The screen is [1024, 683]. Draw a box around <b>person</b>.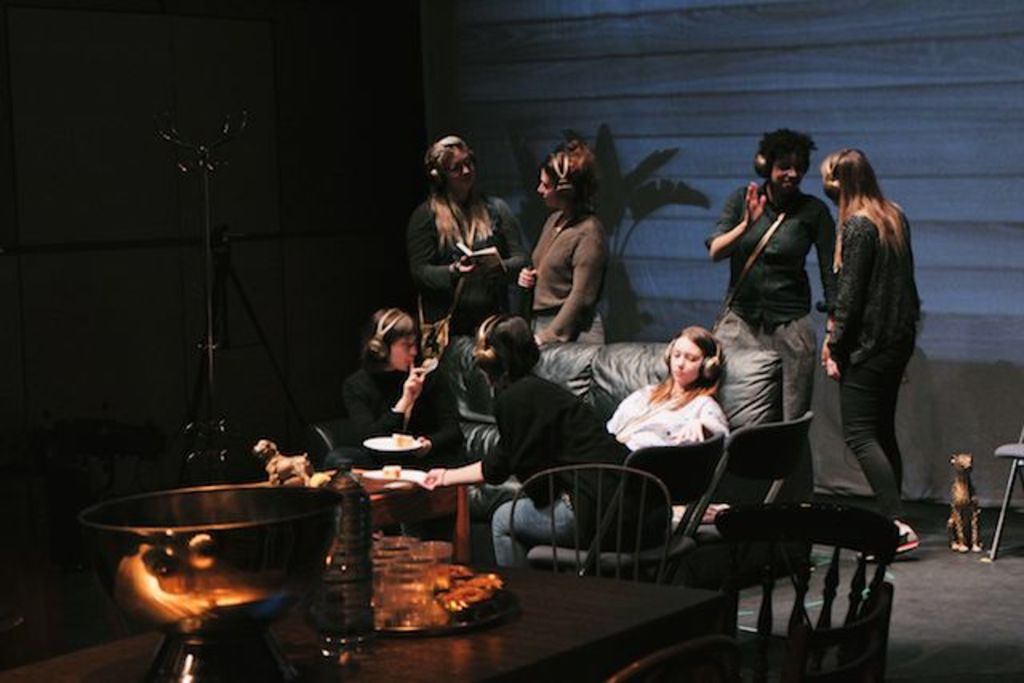
Rect(408, 134, 544, 369).
